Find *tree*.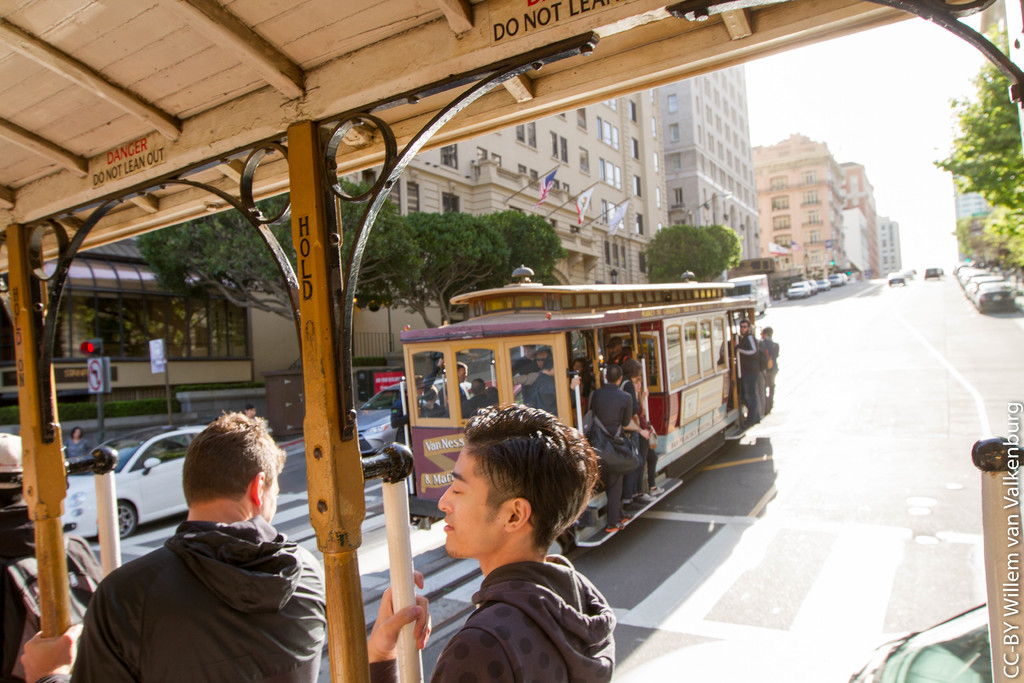
BBox(932, 62, 1023, 279).
